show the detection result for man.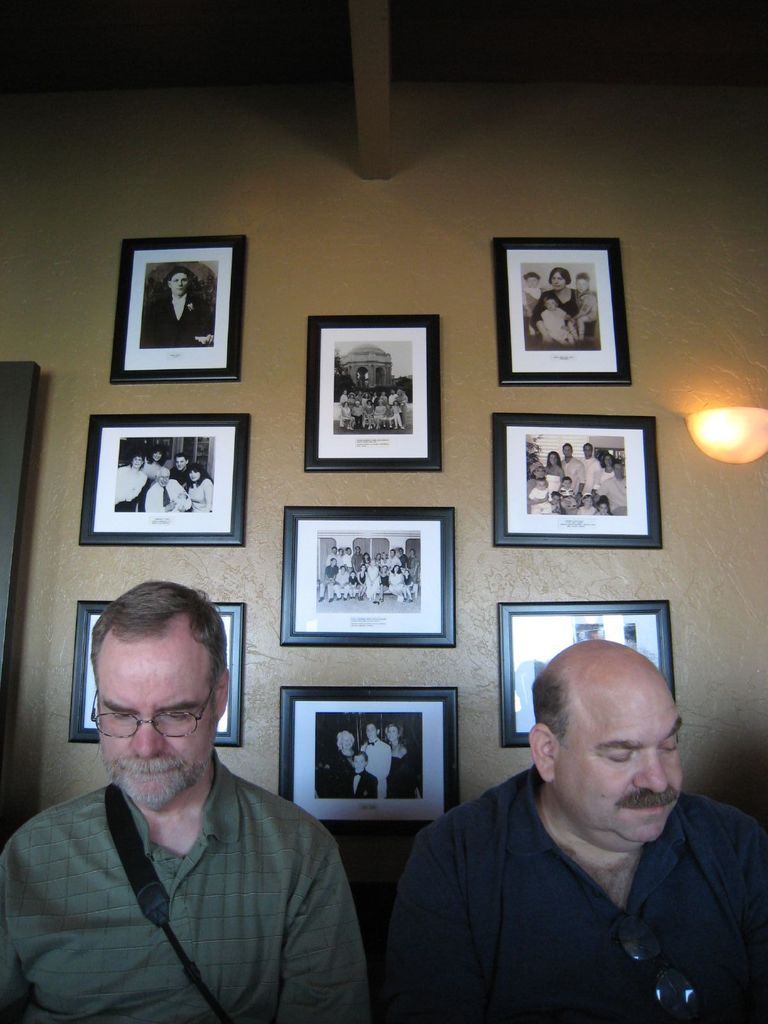
0,600,368,1014.
